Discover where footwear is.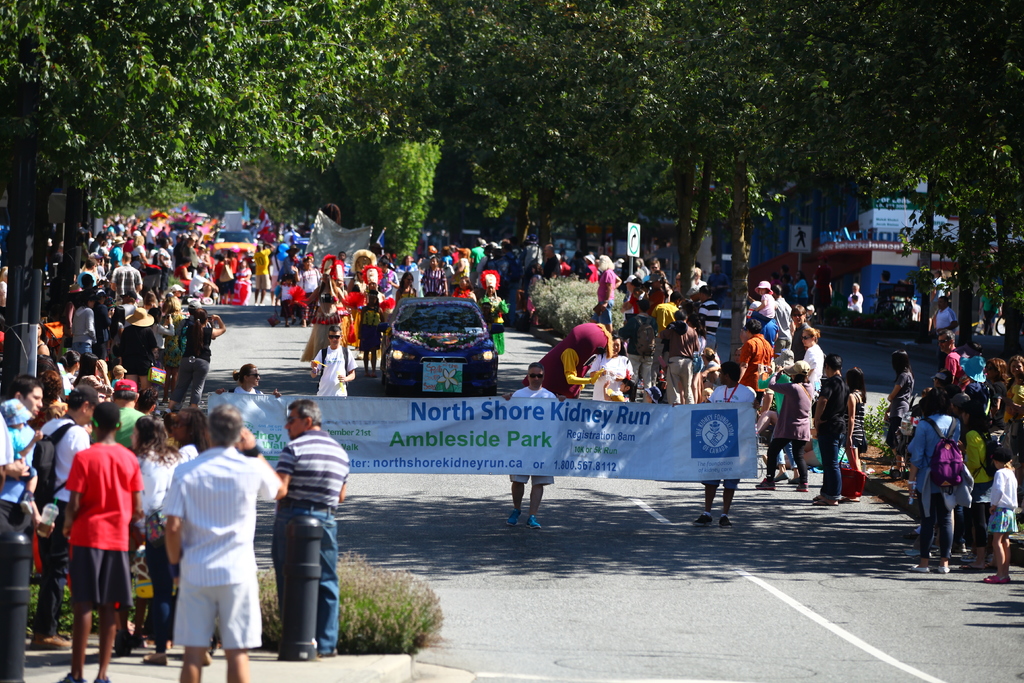
Discovered at box=[317, 648, 337, 656].
